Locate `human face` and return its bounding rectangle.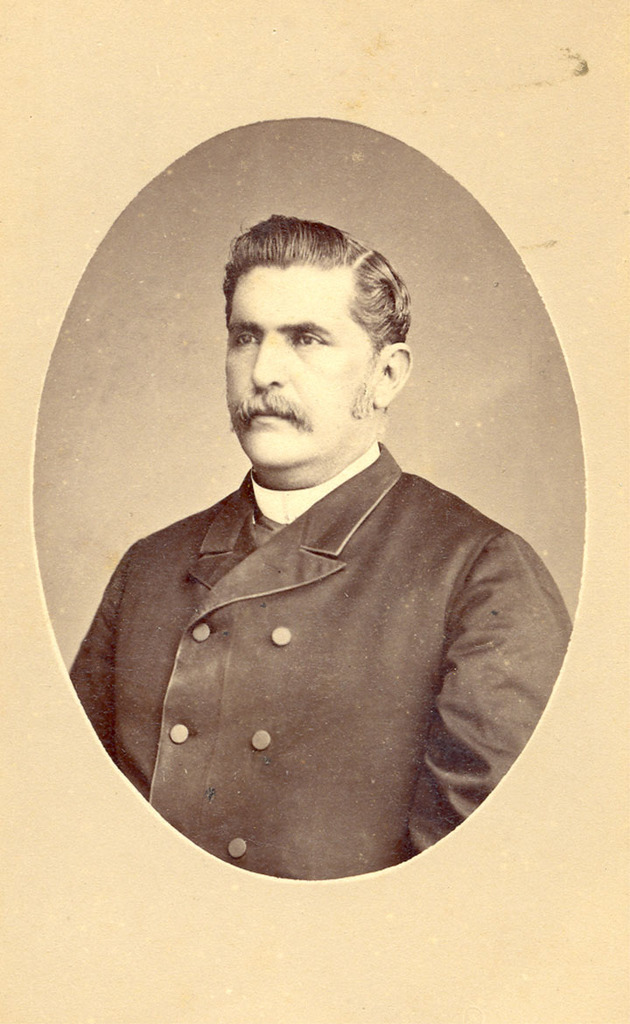
rect(226, 263, 378, 466).
